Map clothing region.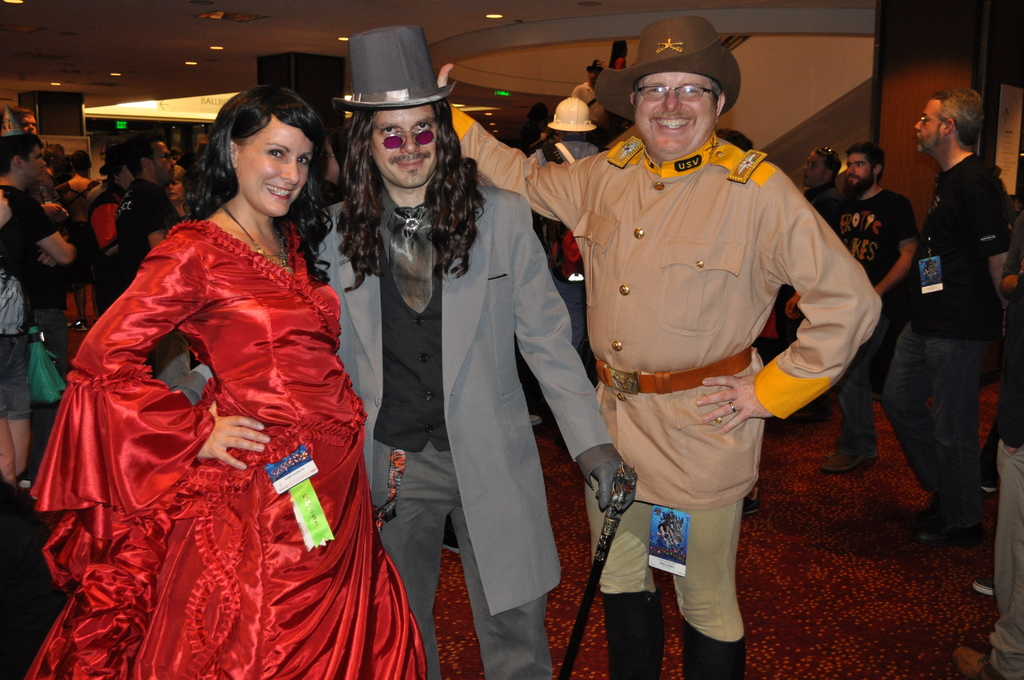
Mapped to 300:165:627:679.
